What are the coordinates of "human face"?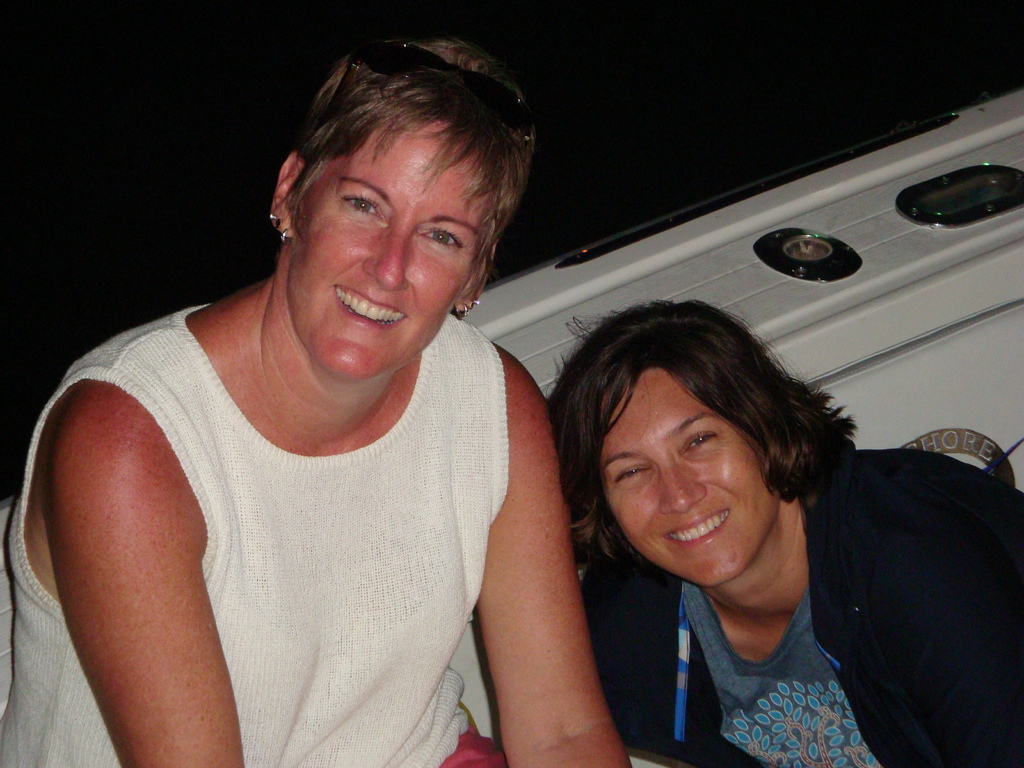
Rect(595, 365, 774, 589).
